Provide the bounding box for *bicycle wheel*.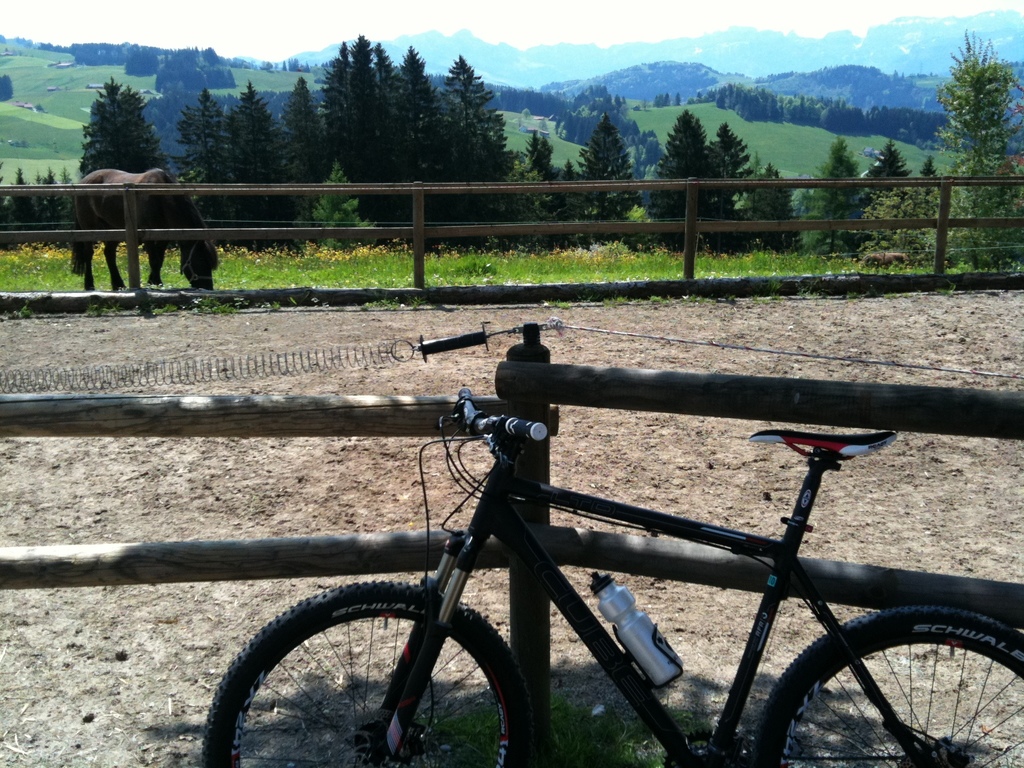
rect(203, 572, 531, 767).
